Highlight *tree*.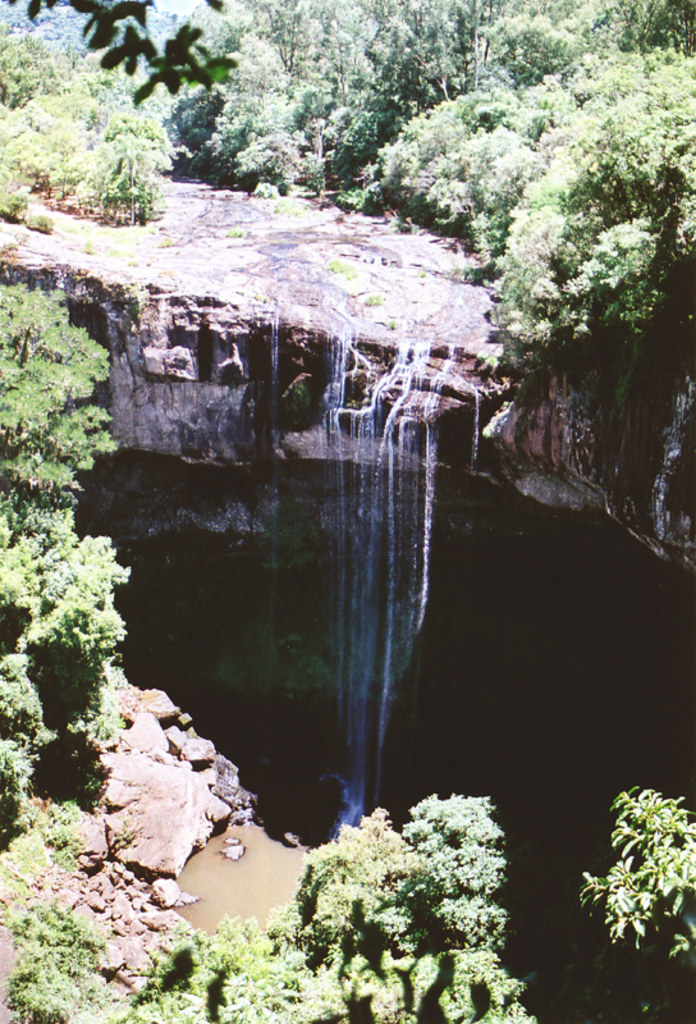
Highlighted region: <box>0,280,120,526</box>.
